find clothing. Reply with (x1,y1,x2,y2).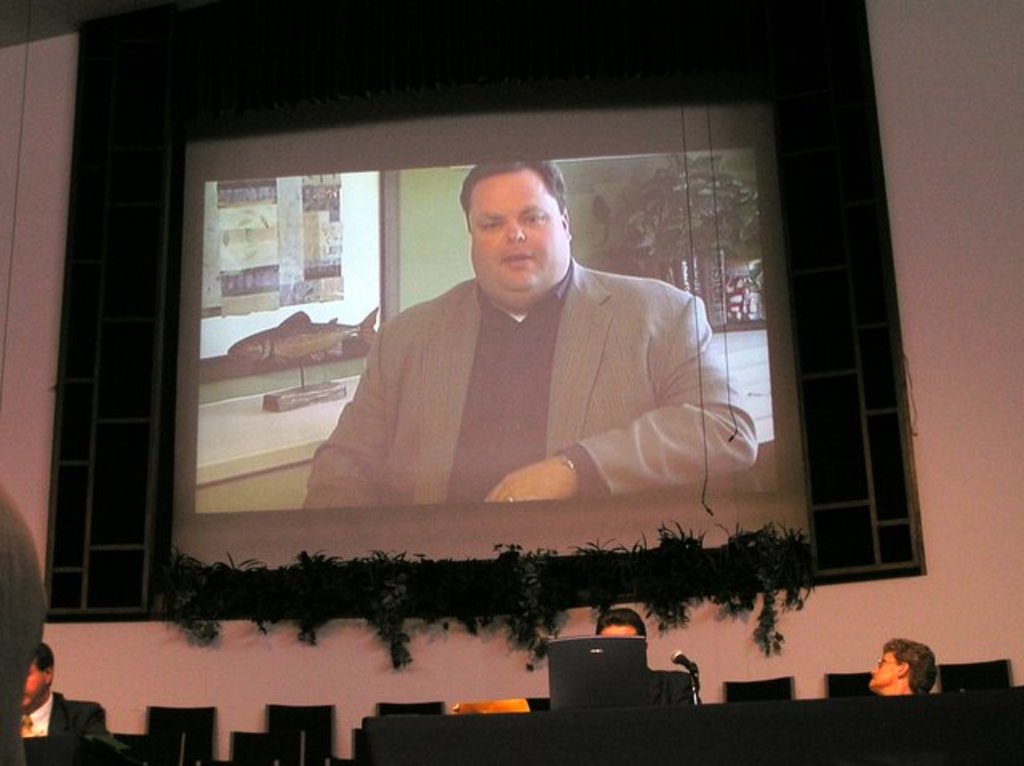
(298,270,763,502).
